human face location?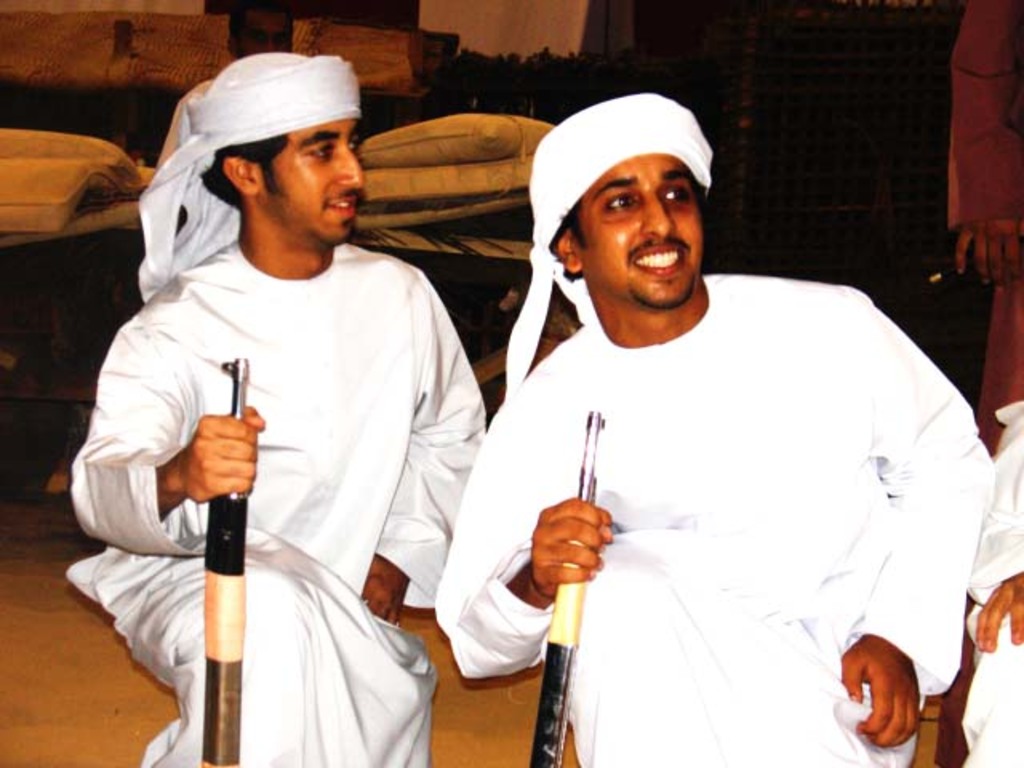
573,149,702,306
